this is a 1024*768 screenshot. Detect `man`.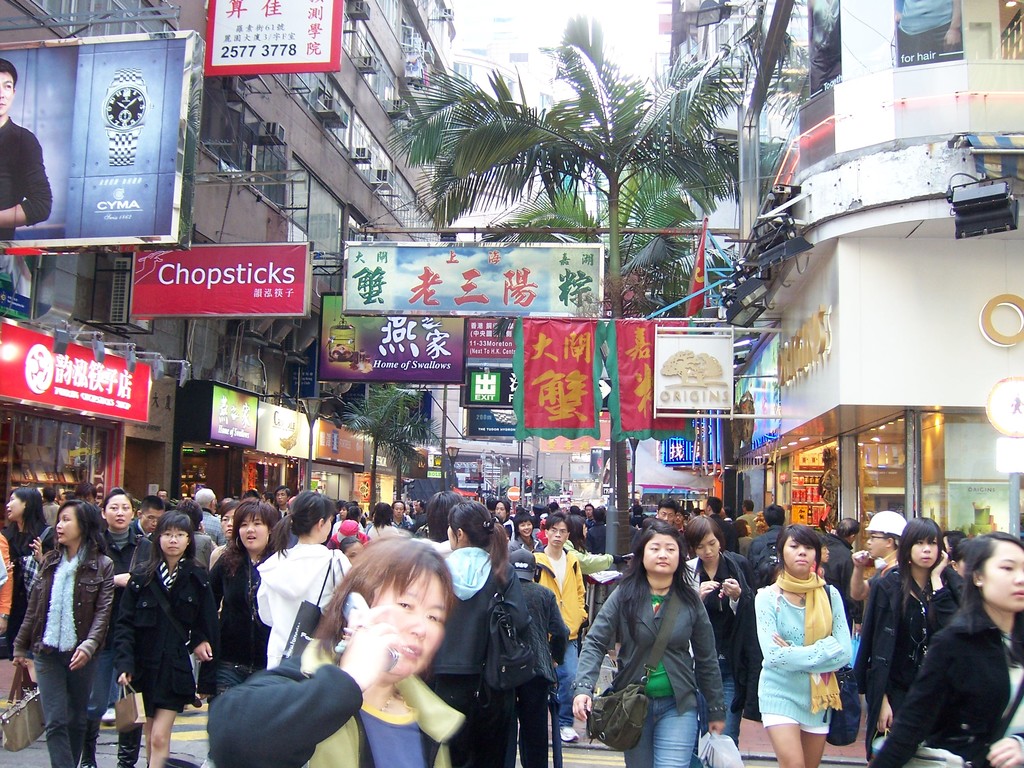
region(708, 495, 734, 542).
